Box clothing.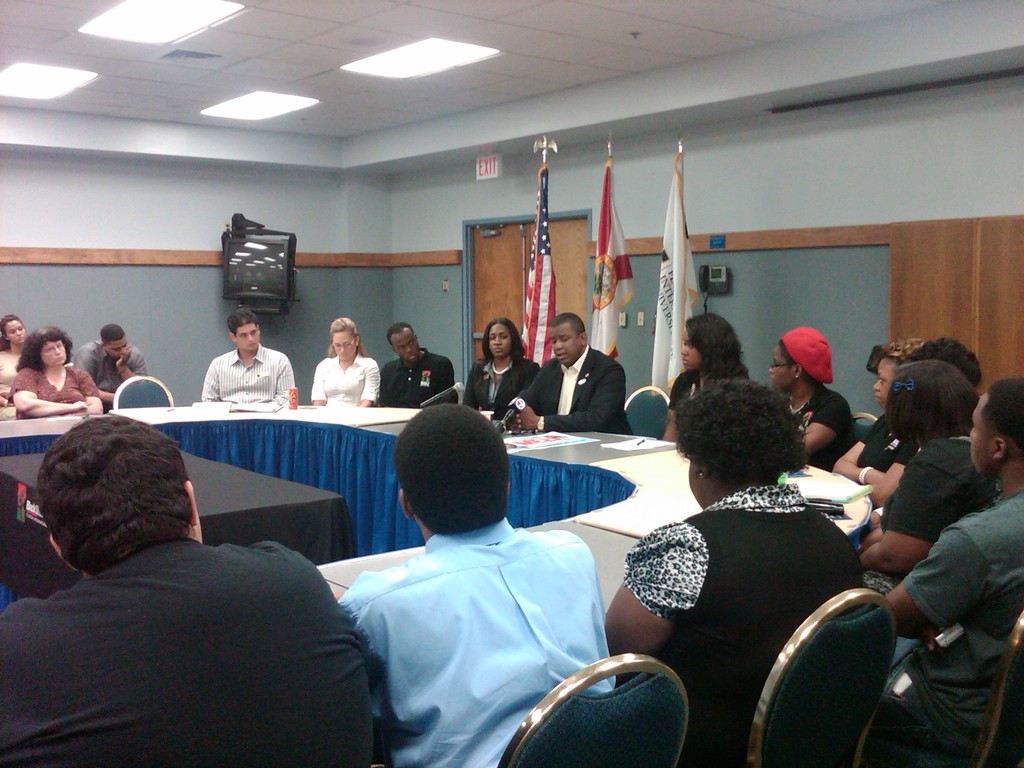
rect(508, 341, 630, 434).
